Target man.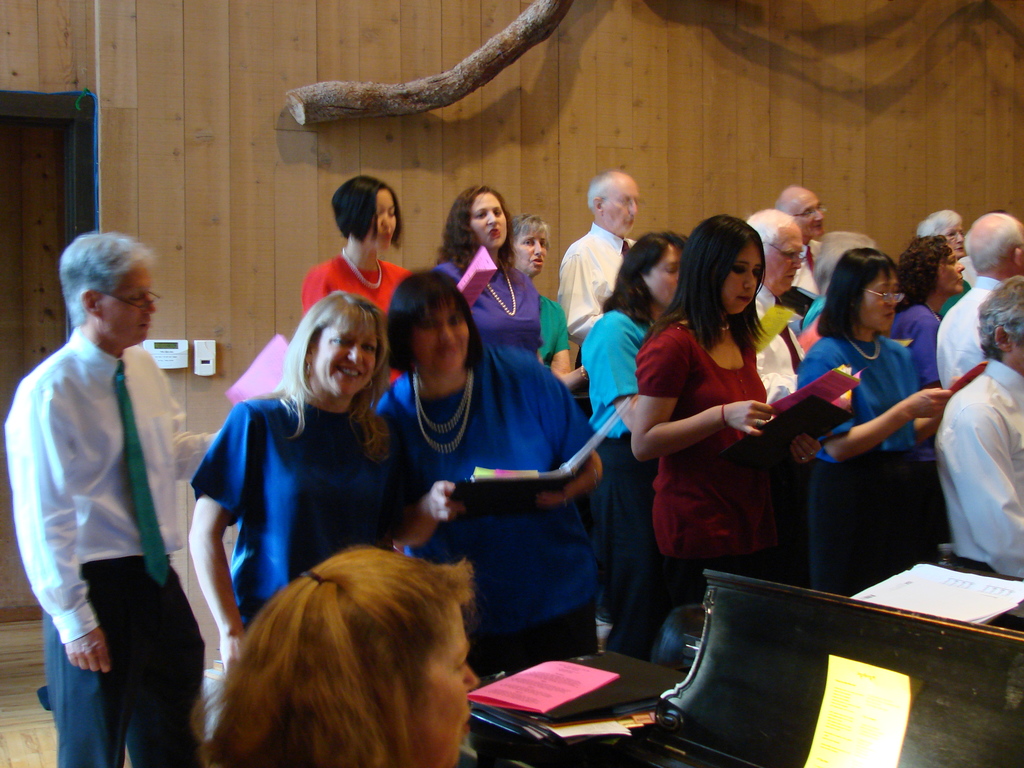
Target region: (x1=936, y1=276, x2=1023, y2=577).
